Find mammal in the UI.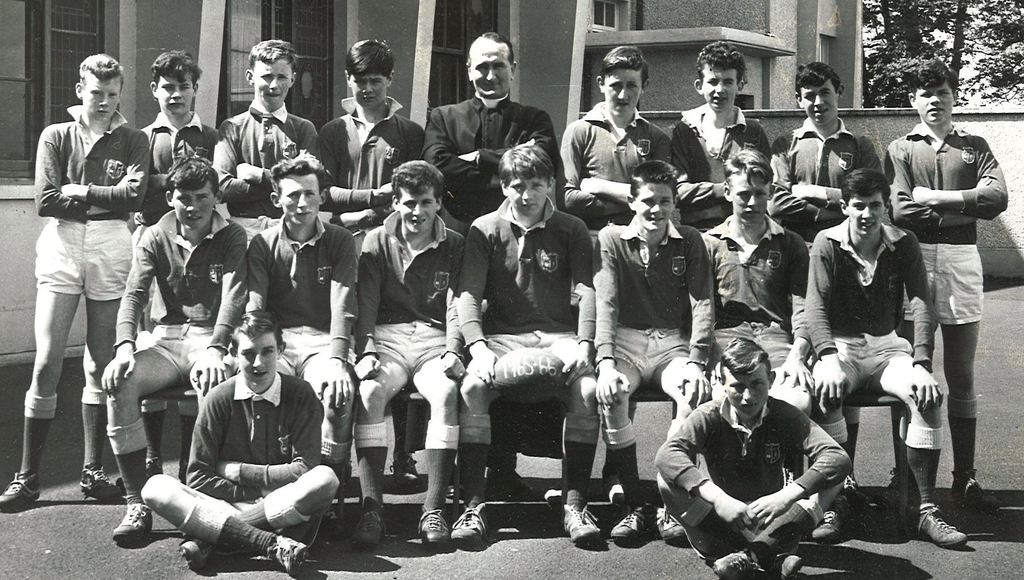
UI element at bbox=(238, 160, 357, 543).
